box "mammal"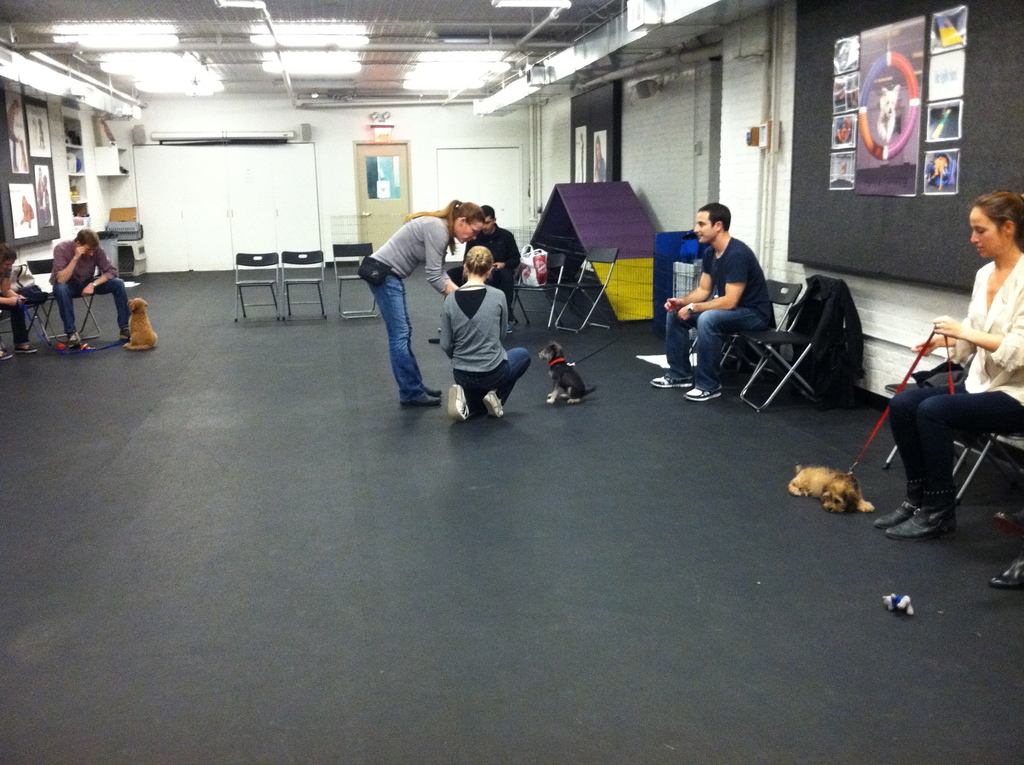
{"x1": 38, "y1": 172, "x2": 60, "y2": 234}
